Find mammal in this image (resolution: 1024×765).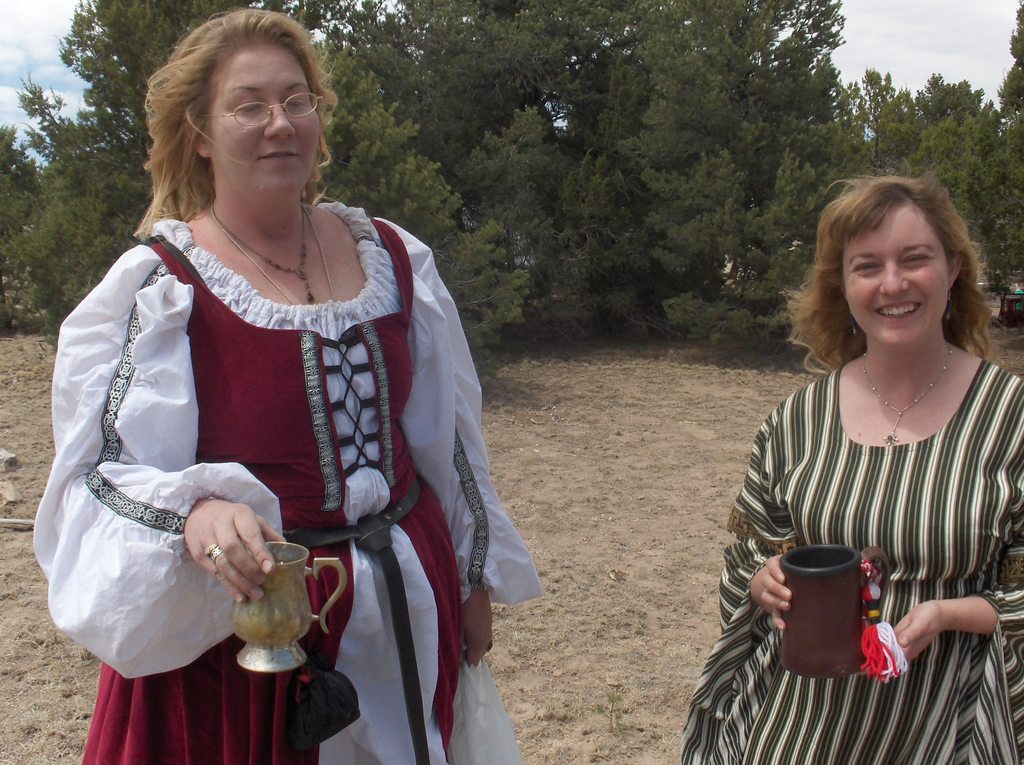
Rect(678, 178, 1023, 764).
